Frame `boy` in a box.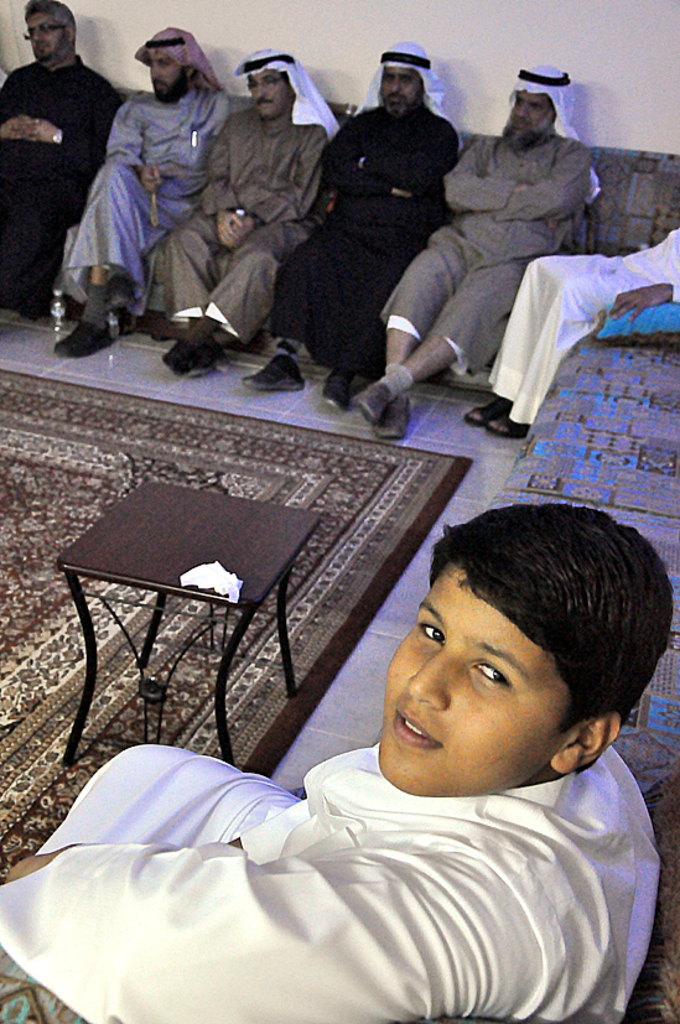
{"left": 71, "top": 478, "right": 654, "bottom": 996}.
